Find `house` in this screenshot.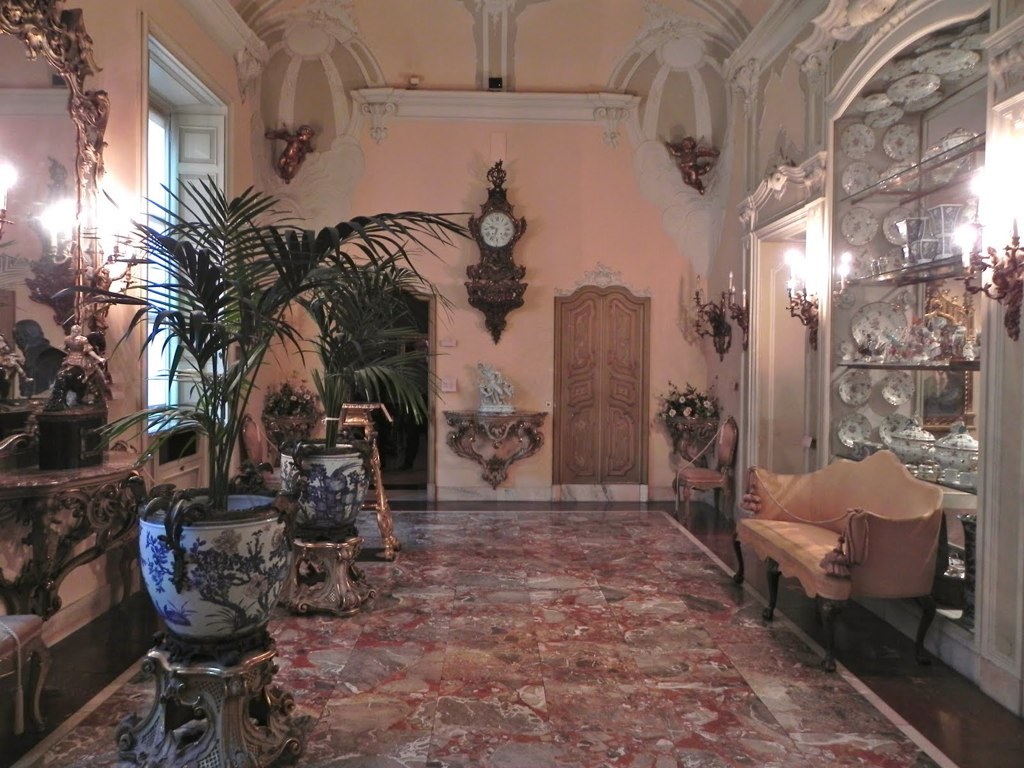
The bounding box for `house` is [38, 10, 1023, 667].
